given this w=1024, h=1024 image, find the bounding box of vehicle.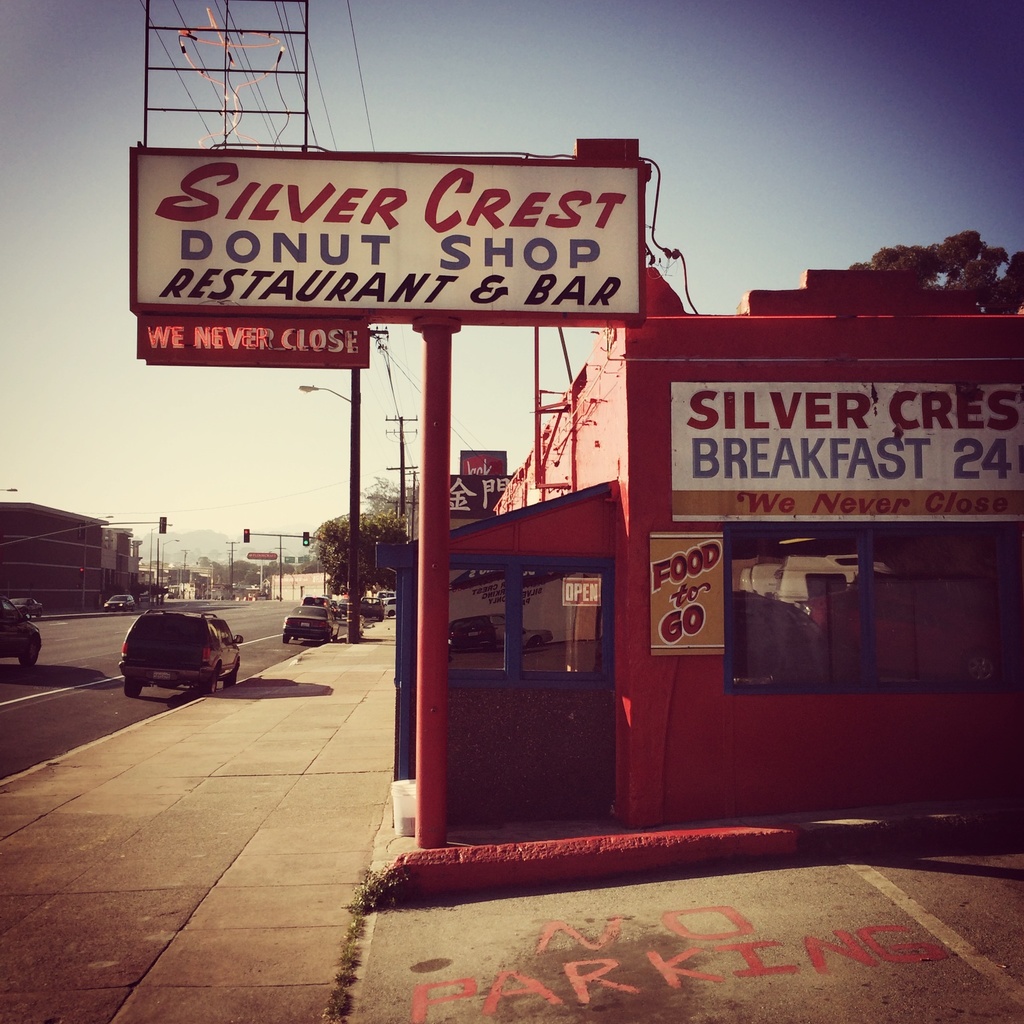
{"x1": 7, "y1": 595, "x2": 44, "y2": 615}.
